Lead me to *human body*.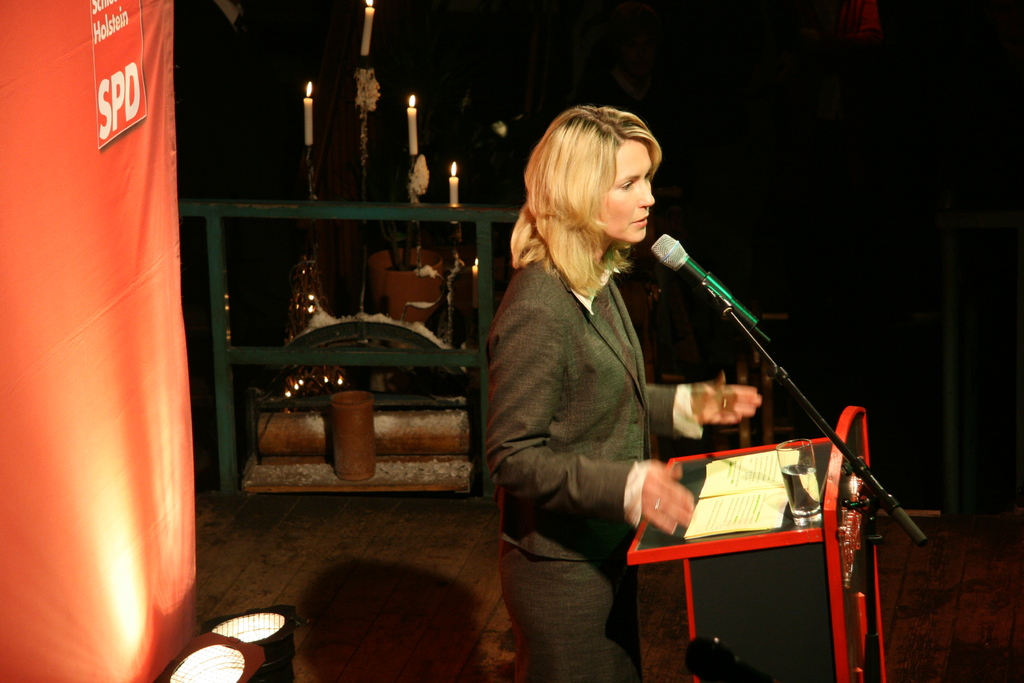
Lead to 476 35 723 682.
